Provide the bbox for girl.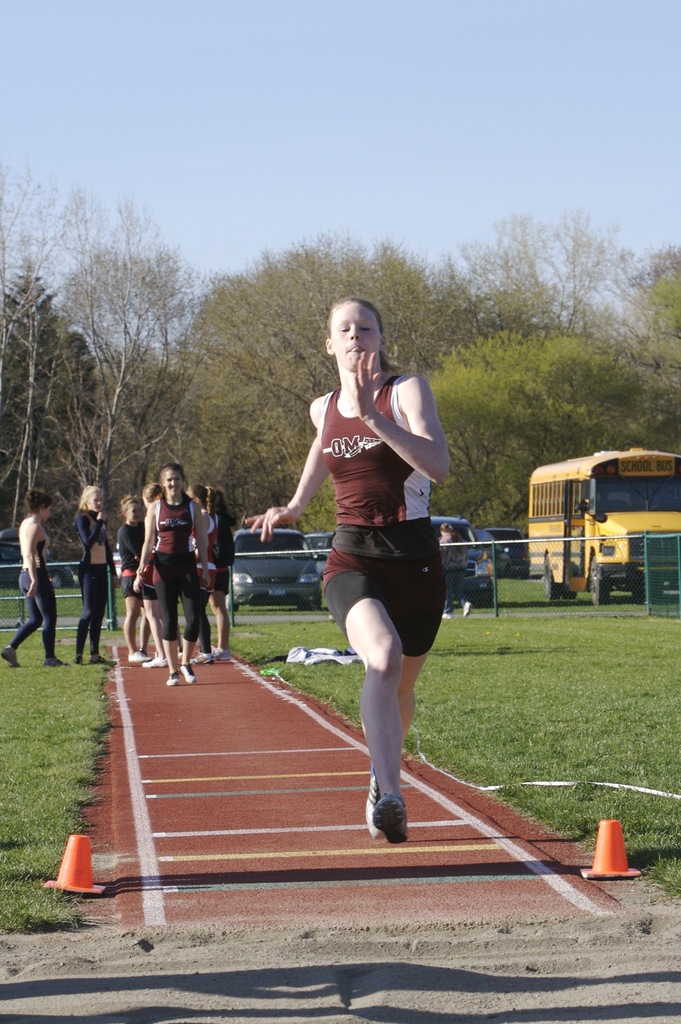
(240,292,452,847).
